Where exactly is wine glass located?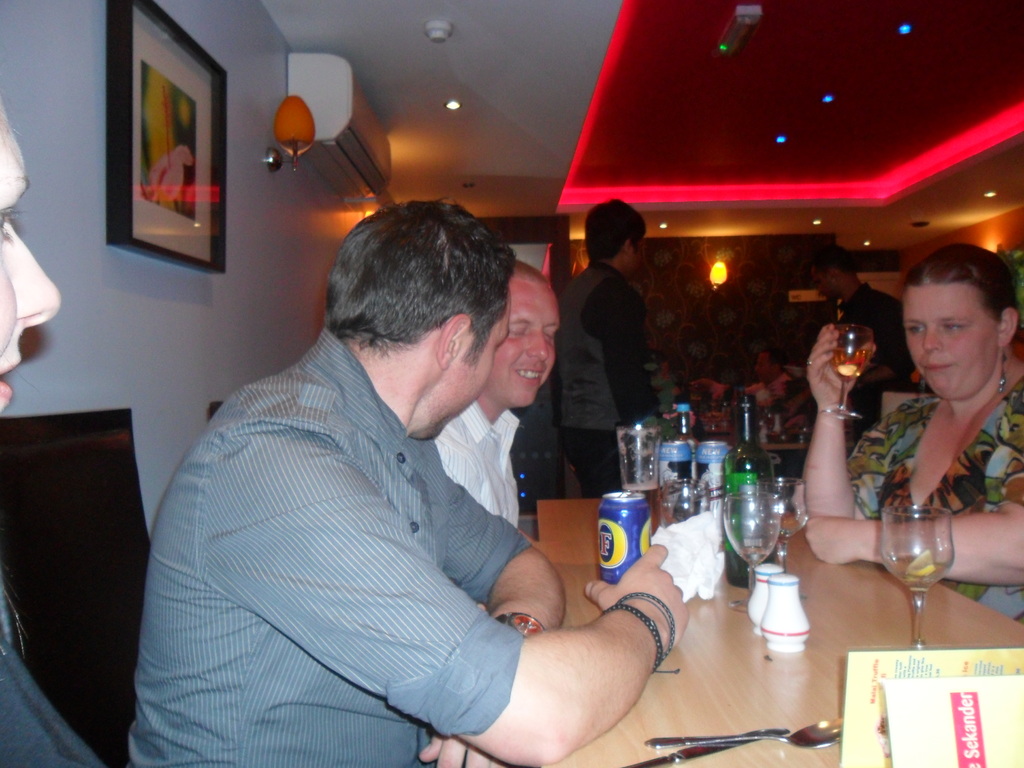
Its bounding box is <region>754, 476, 808, 600</region>.
